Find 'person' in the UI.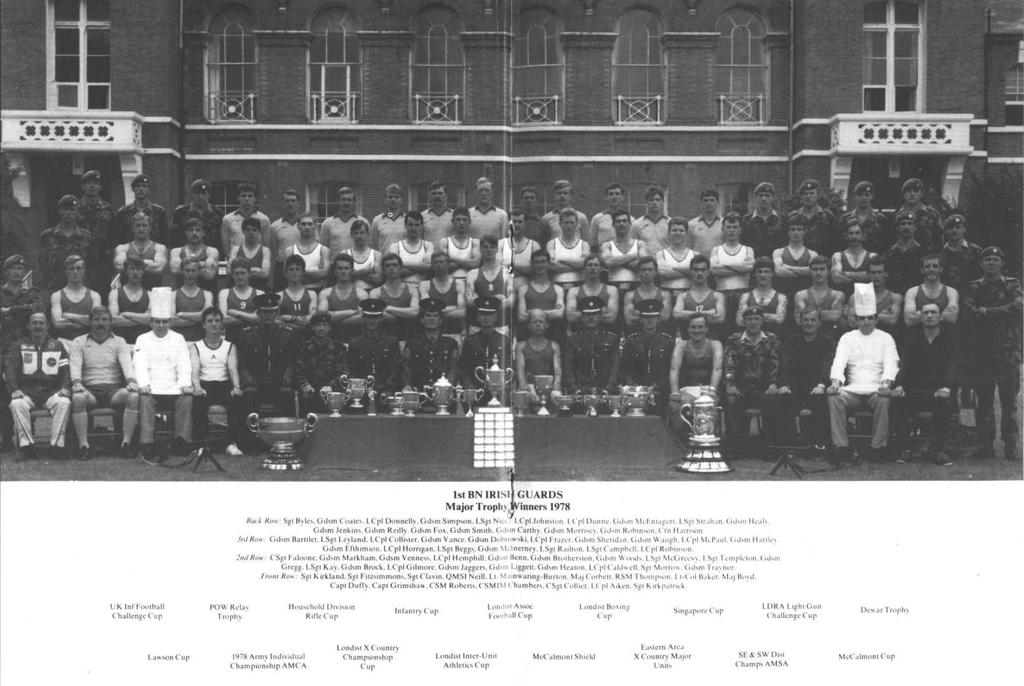
UI element at 842, 252, 908, 357.
